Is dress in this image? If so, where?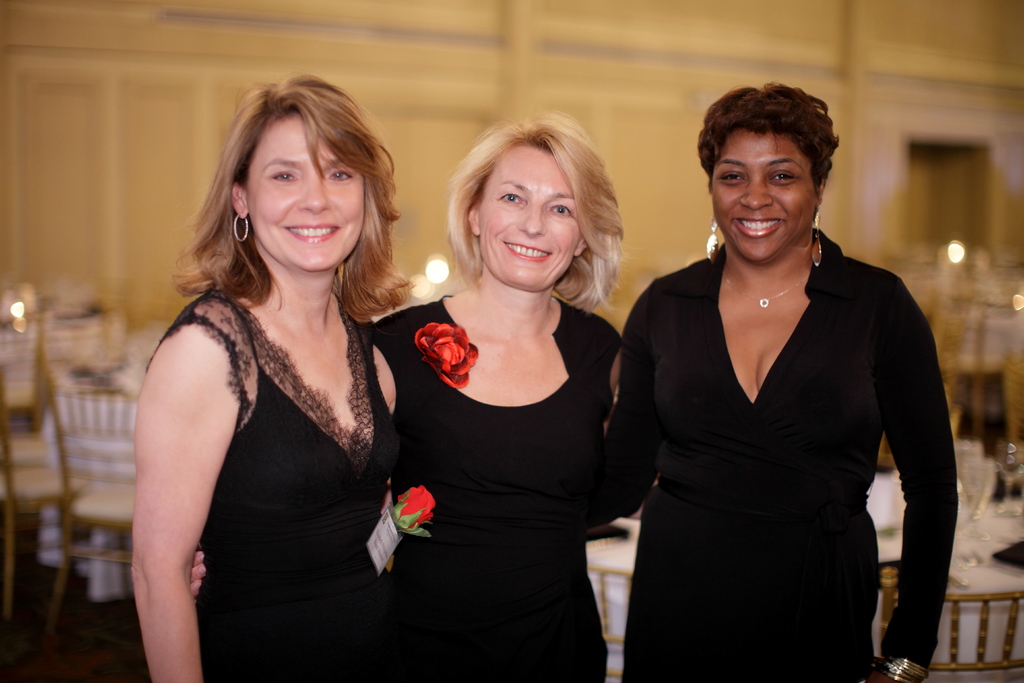
Yes, at pyautogui.locateOnScreen(600, 229, 962, 682).
